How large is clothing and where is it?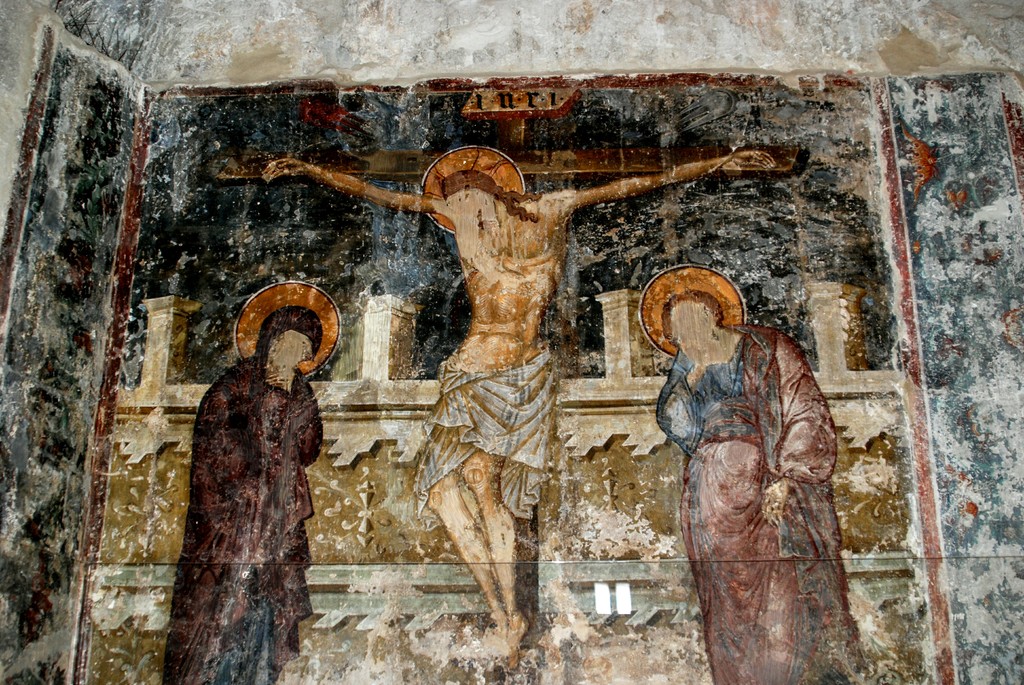
Bounding box: Rect(655, 320, 863, 684).
